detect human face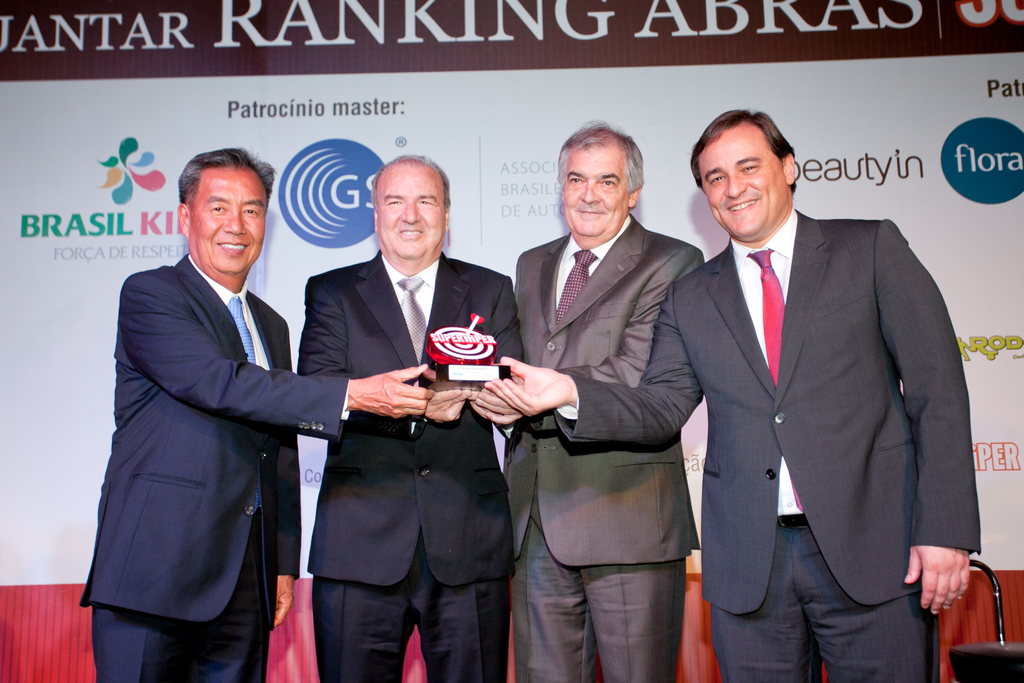
[left=697, top=120, right=783, bottom=241]
